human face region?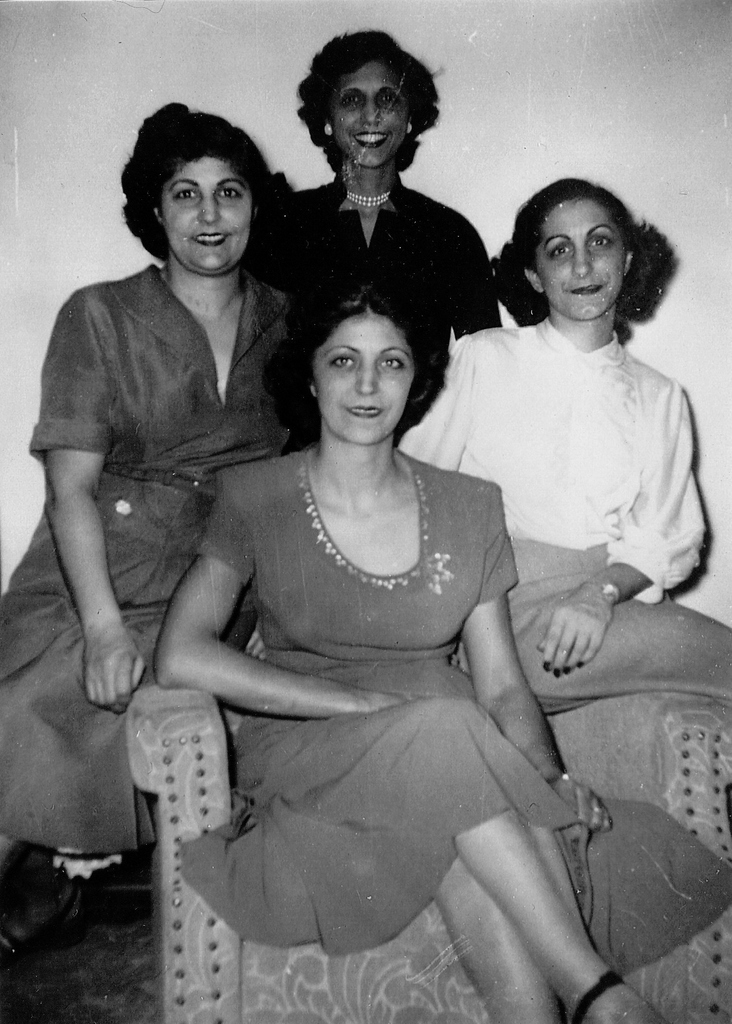
x1=539 y1=204 x2=622 y2=321
